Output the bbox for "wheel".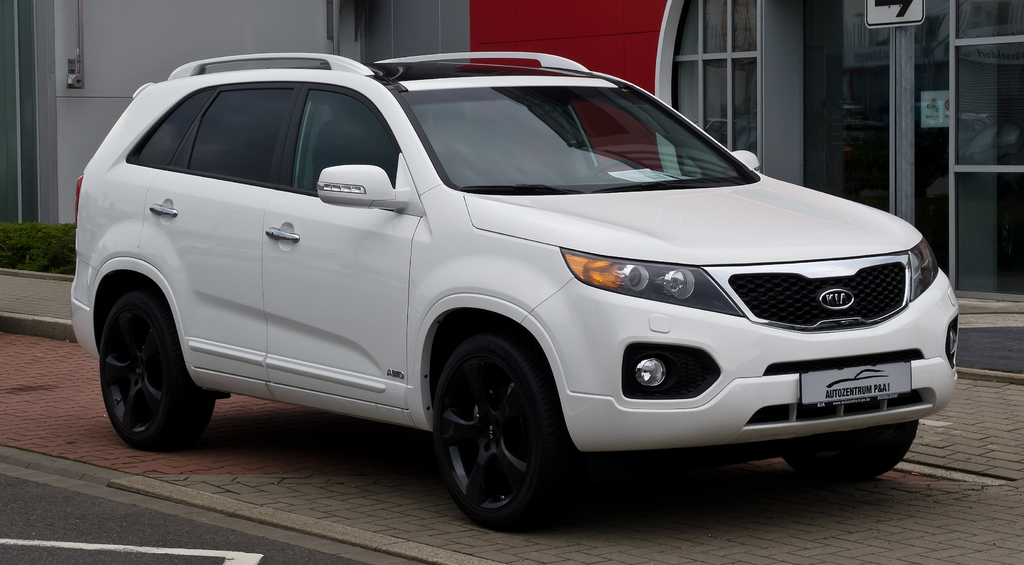
{"left": 426, "top": 336, "right": 557, "bottom": 525}.
